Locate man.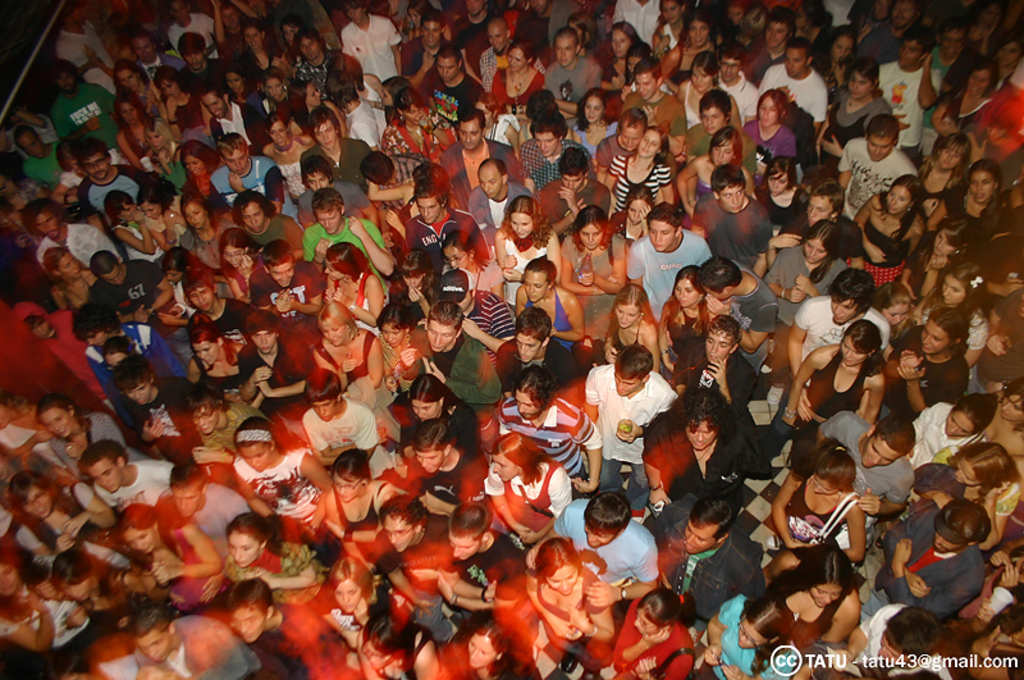
Bounding box: l=302, t=190, r=390, b=293.
